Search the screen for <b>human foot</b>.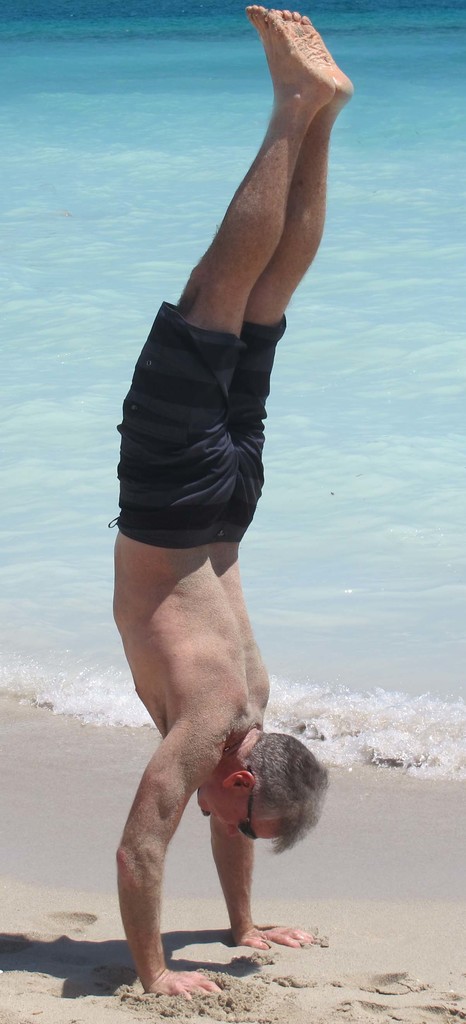
Found at x1=281, y1=16, x2=354, y2=113.
